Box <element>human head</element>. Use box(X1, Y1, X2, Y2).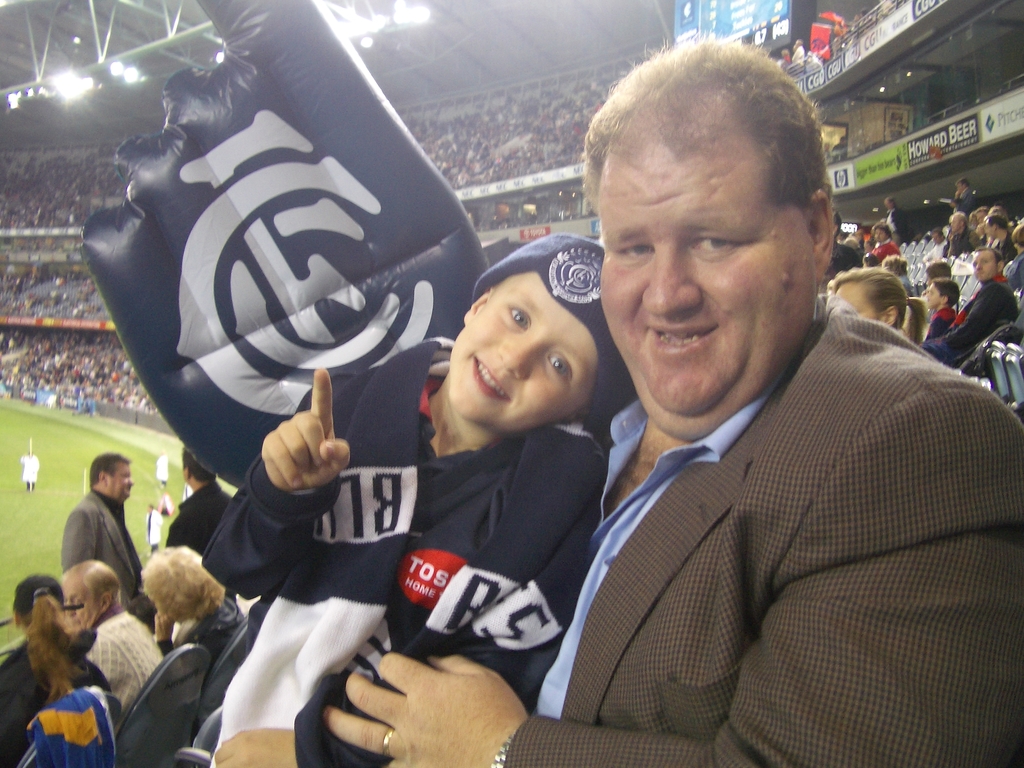
box(971, 246, 1004, 284).
